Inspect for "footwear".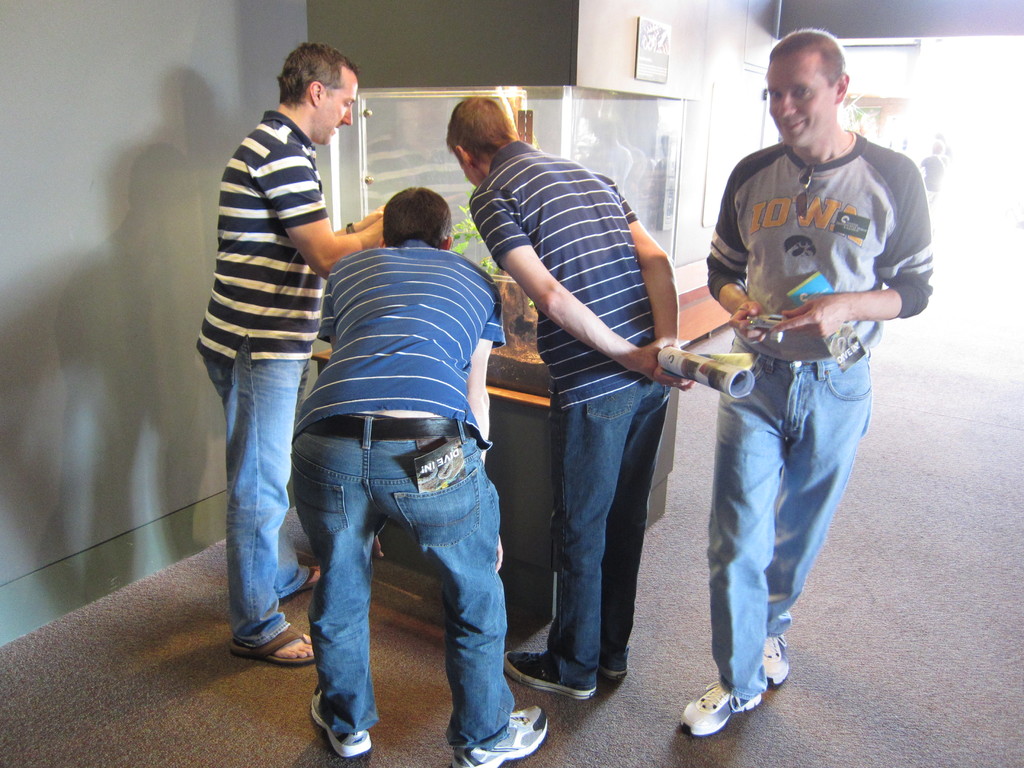
Inspection: 763 632 789 686.
